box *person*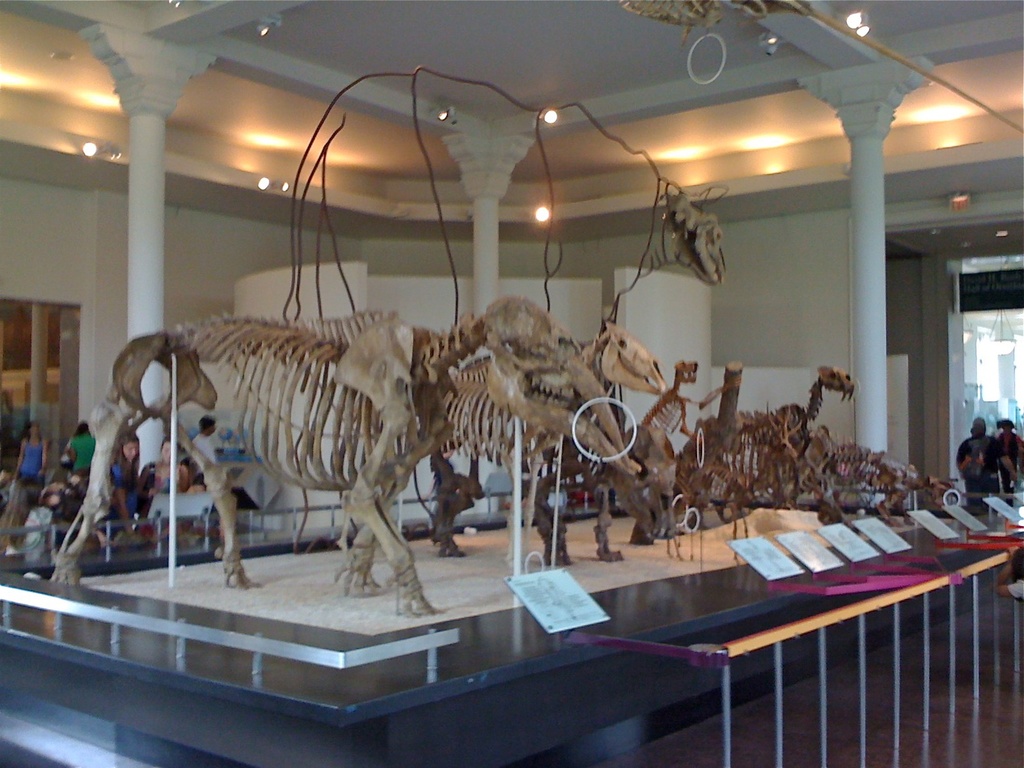
Rect(948, 411, 1001, 505)
